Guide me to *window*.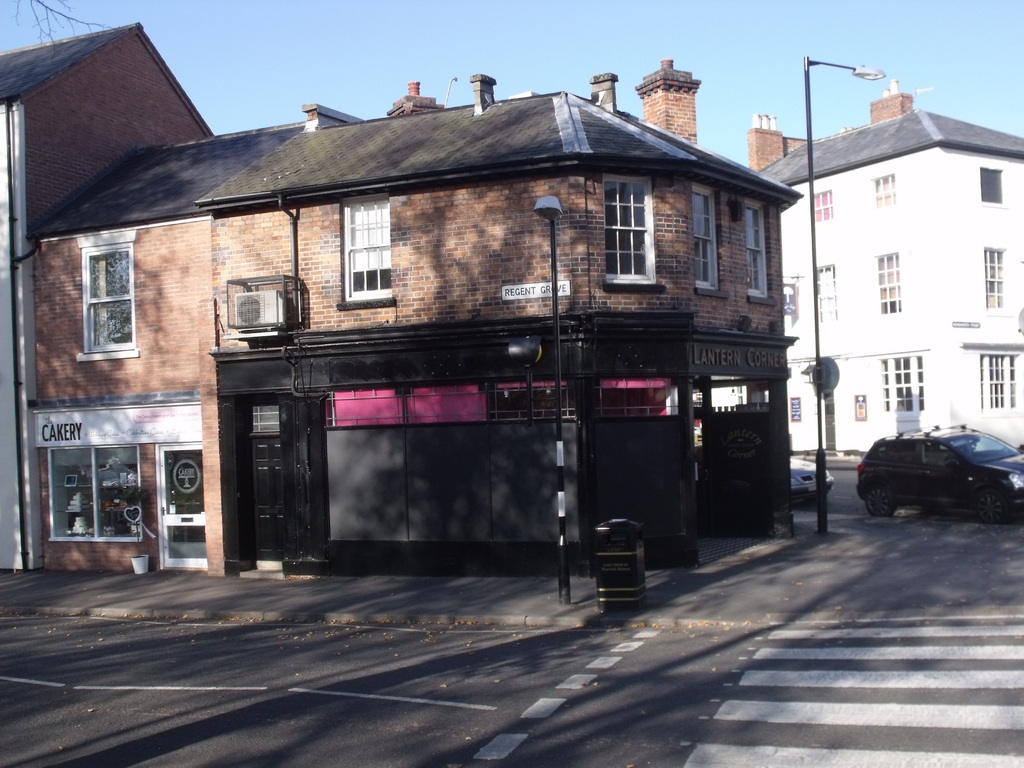
Guidance: box(332, 206, 396, 312).
